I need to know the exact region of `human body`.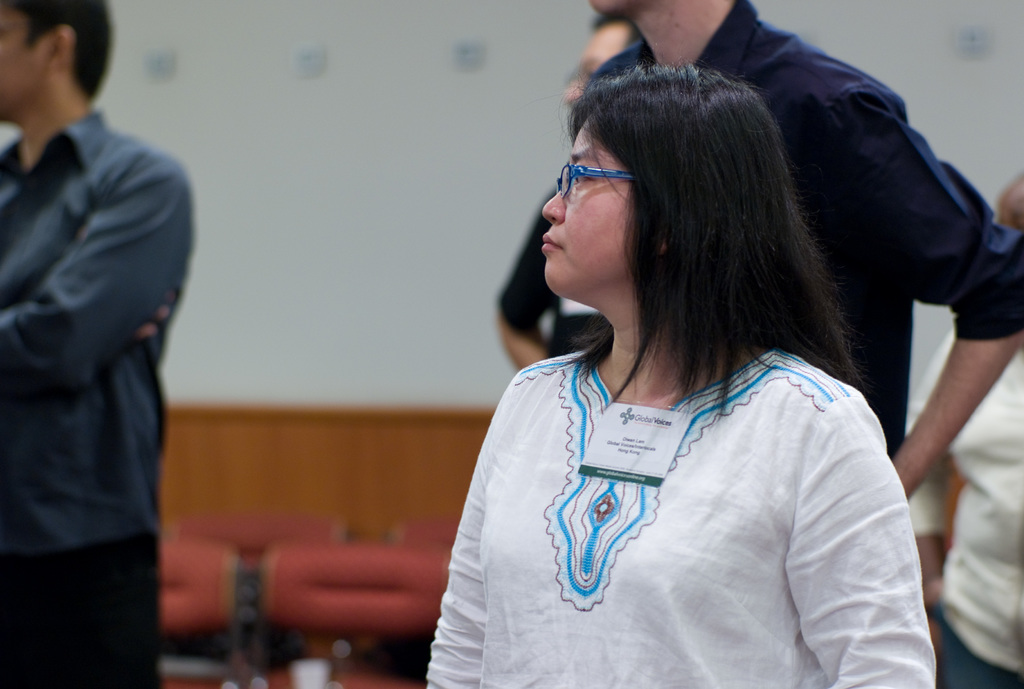
Region: (586,1,1021,503).
